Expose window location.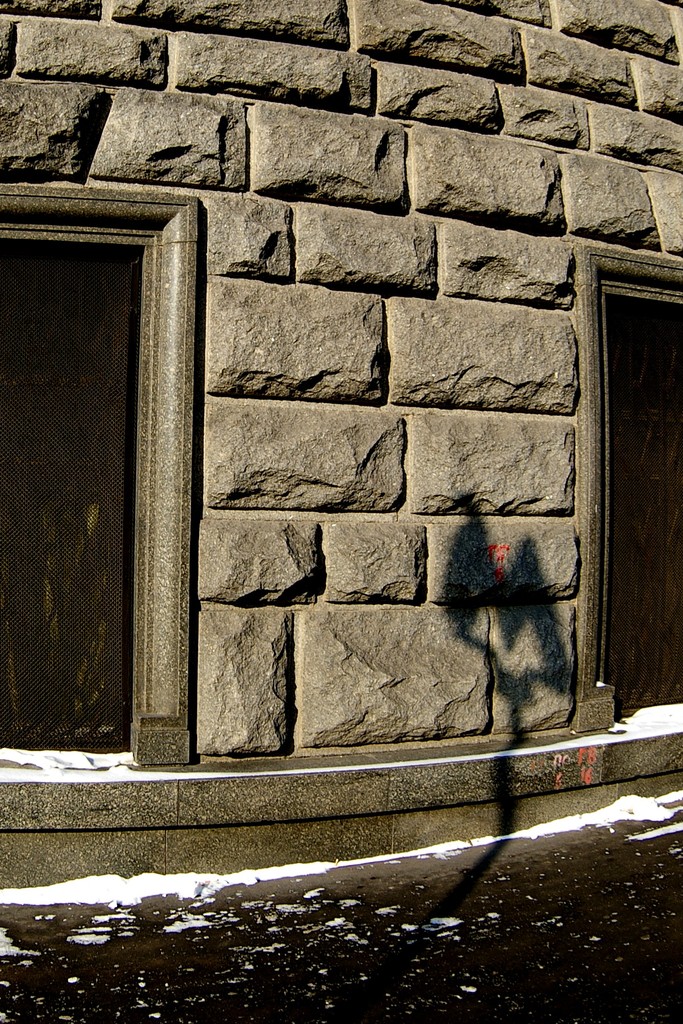
Exposed at <box>572,250,682,741</box>.
